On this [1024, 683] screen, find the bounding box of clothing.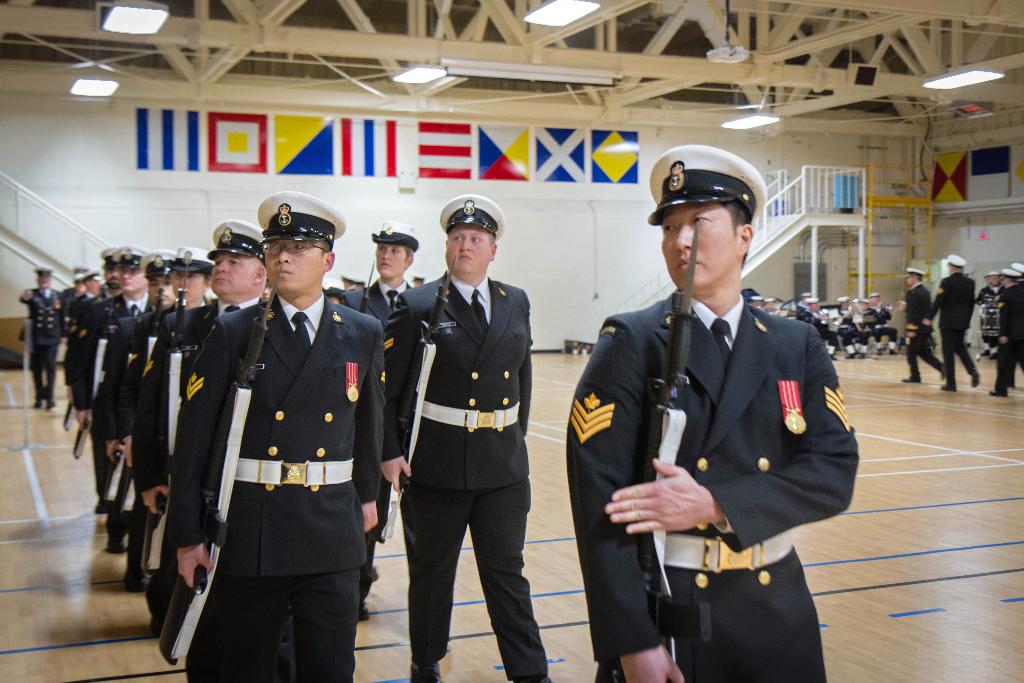
Bounding box: (x1=838, y1=314, x2=861, y2=343).
